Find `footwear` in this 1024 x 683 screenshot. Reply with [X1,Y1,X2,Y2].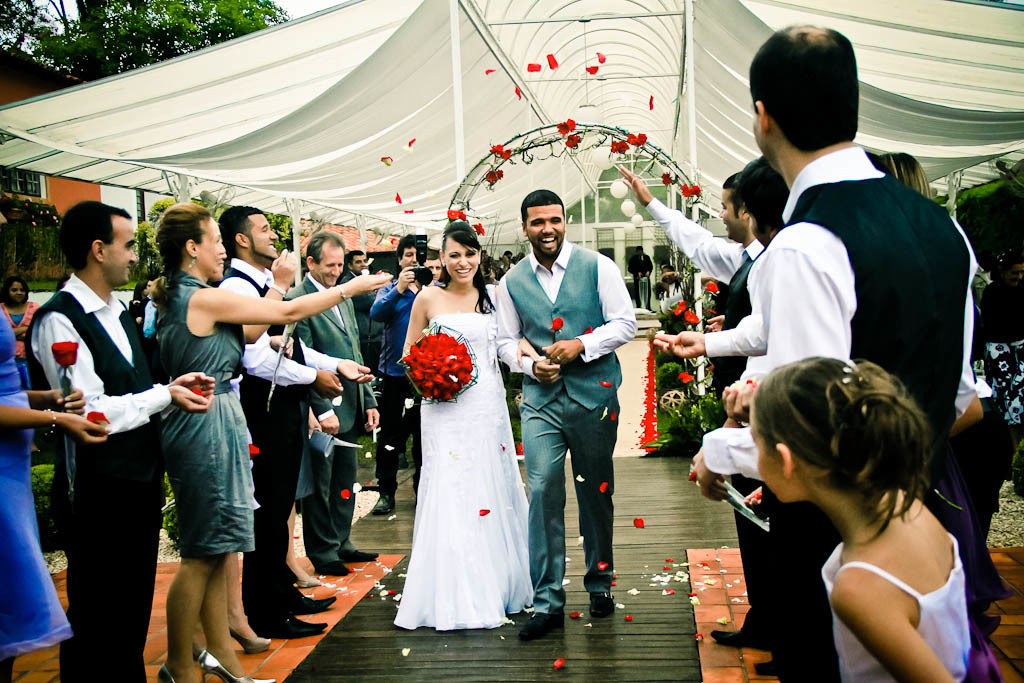
[158,664,183,682].
